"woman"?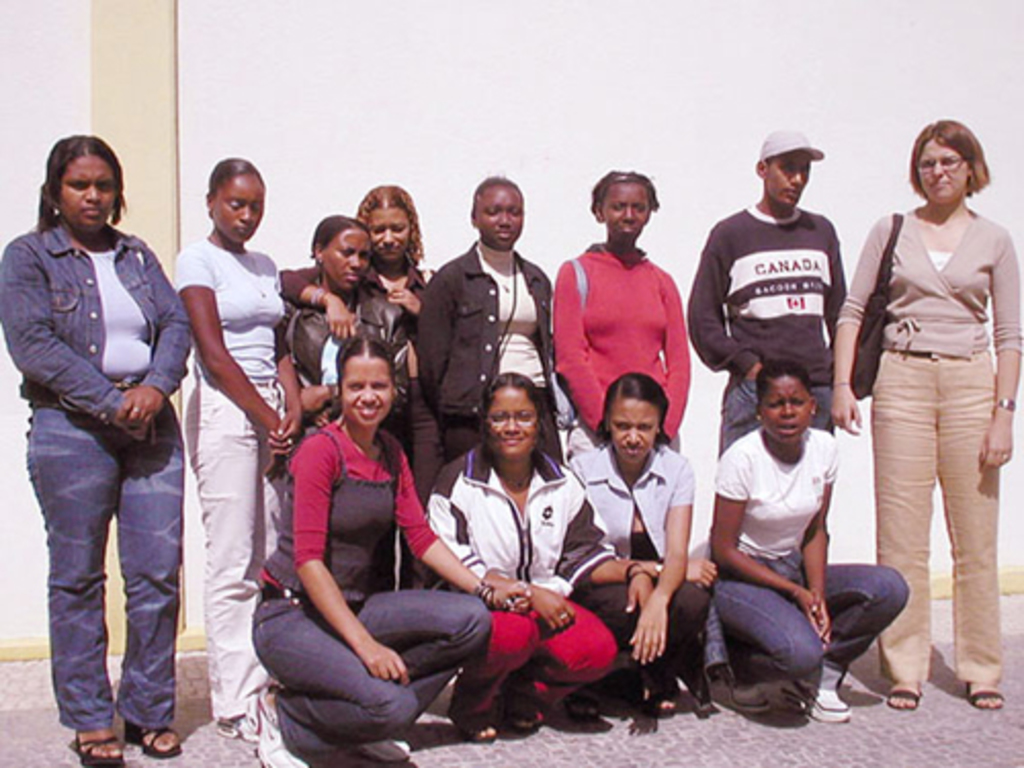
[700, 352, 920, 723]
